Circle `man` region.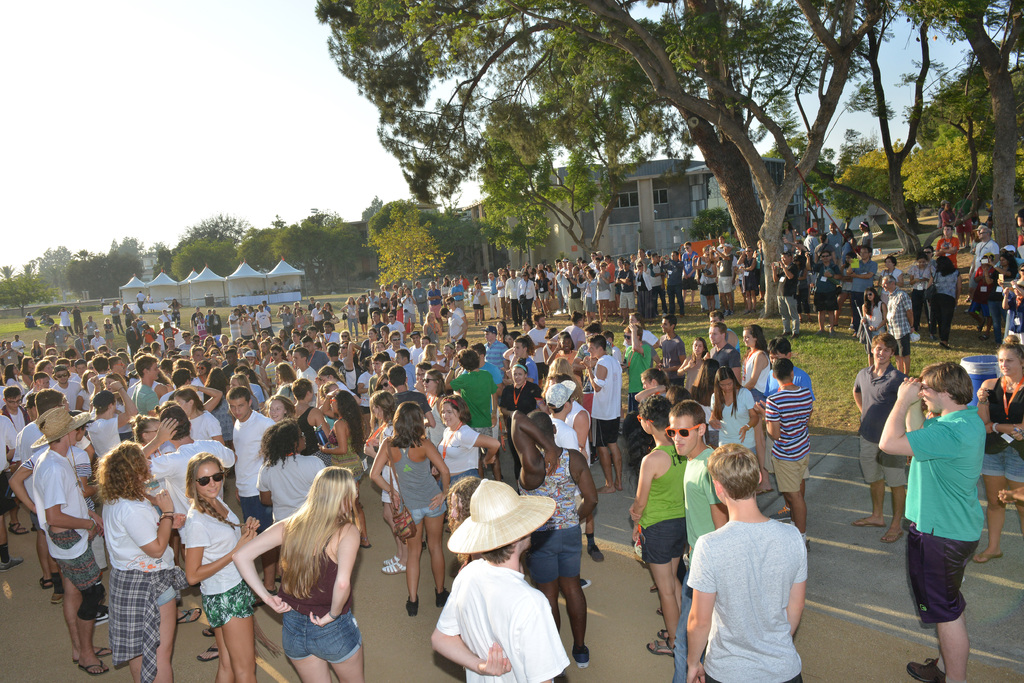
Region: box=[272, 281, 281, 292].
